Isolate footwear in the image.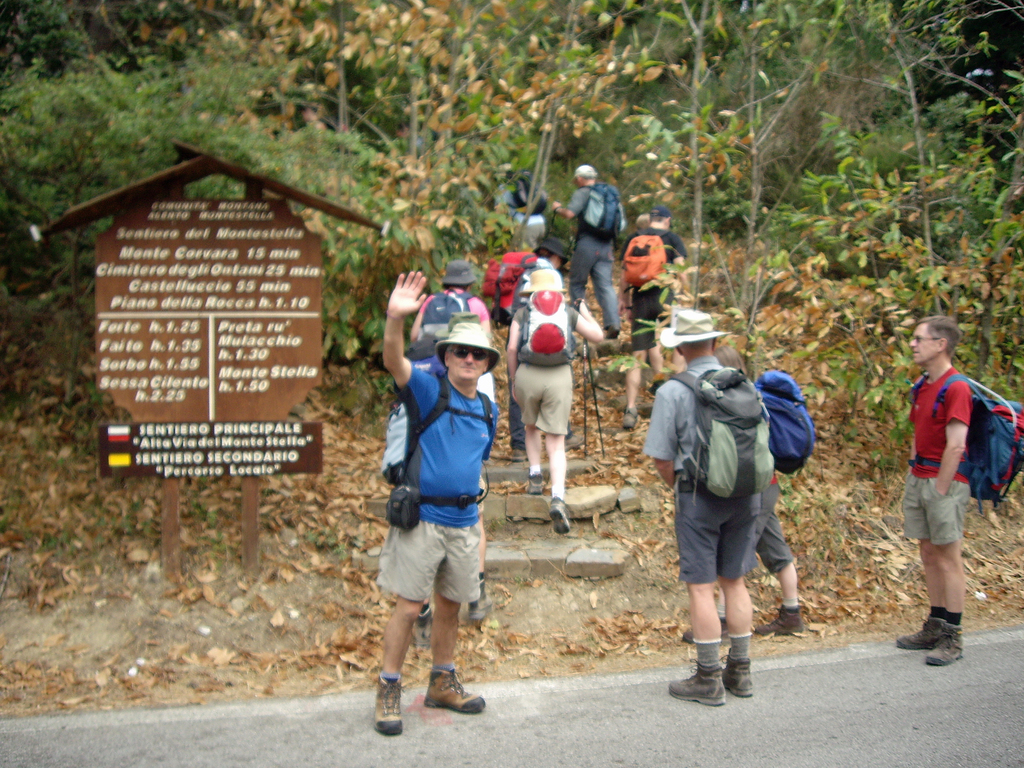
Isolated region: crop(547, 497, 571, 534).
